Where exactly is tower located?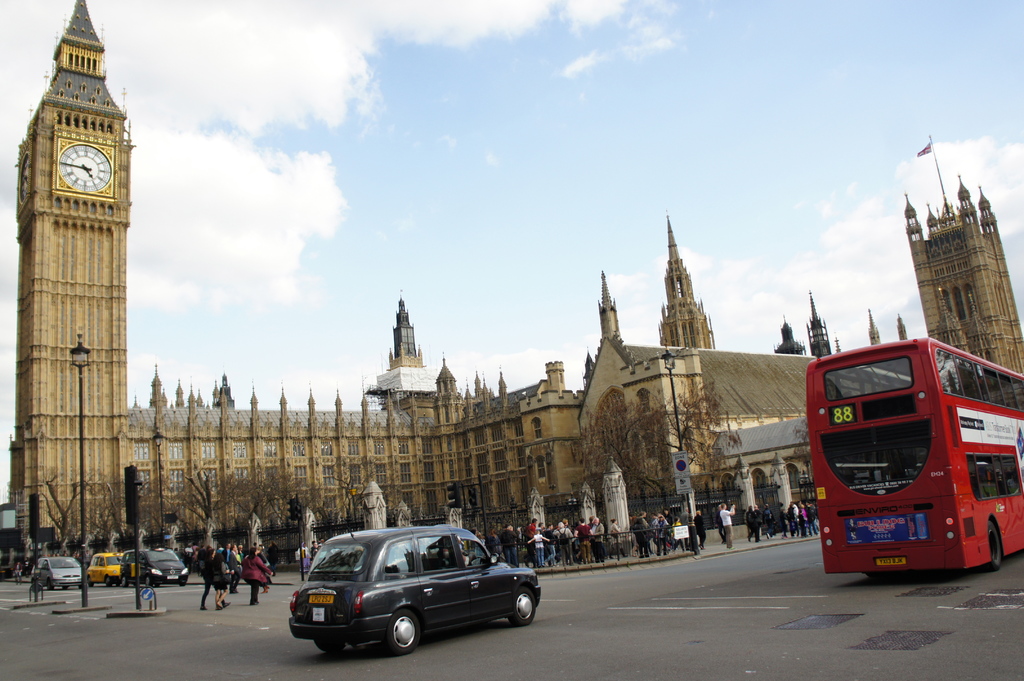
Its bounding box is locate(596, 272, 621, 339).
